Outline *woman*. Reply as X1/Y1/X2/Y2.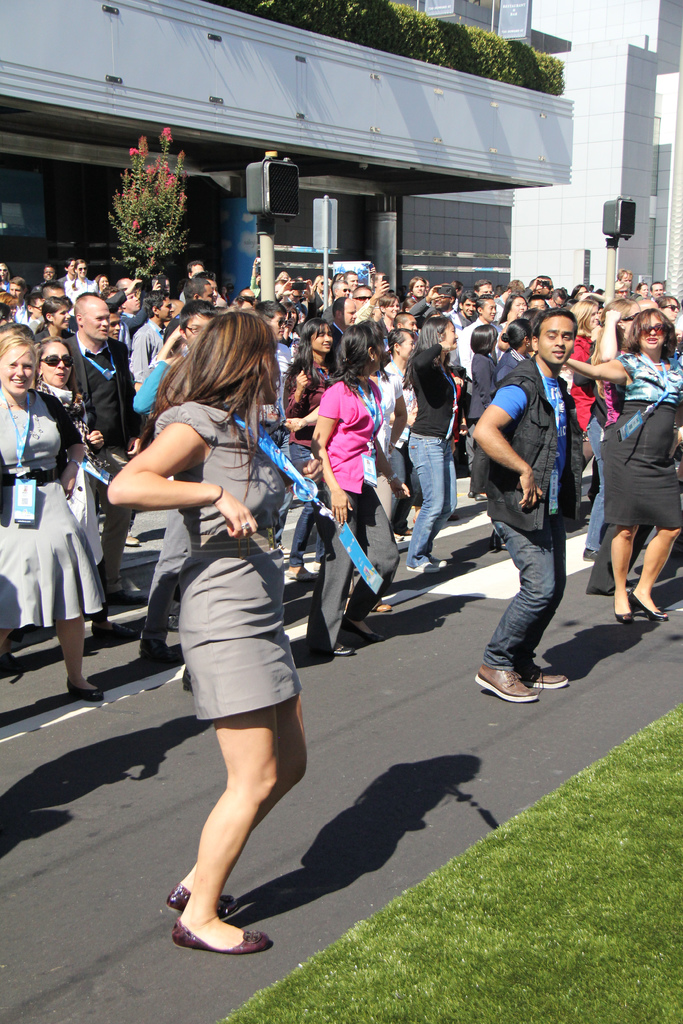
471/323/494/426.
